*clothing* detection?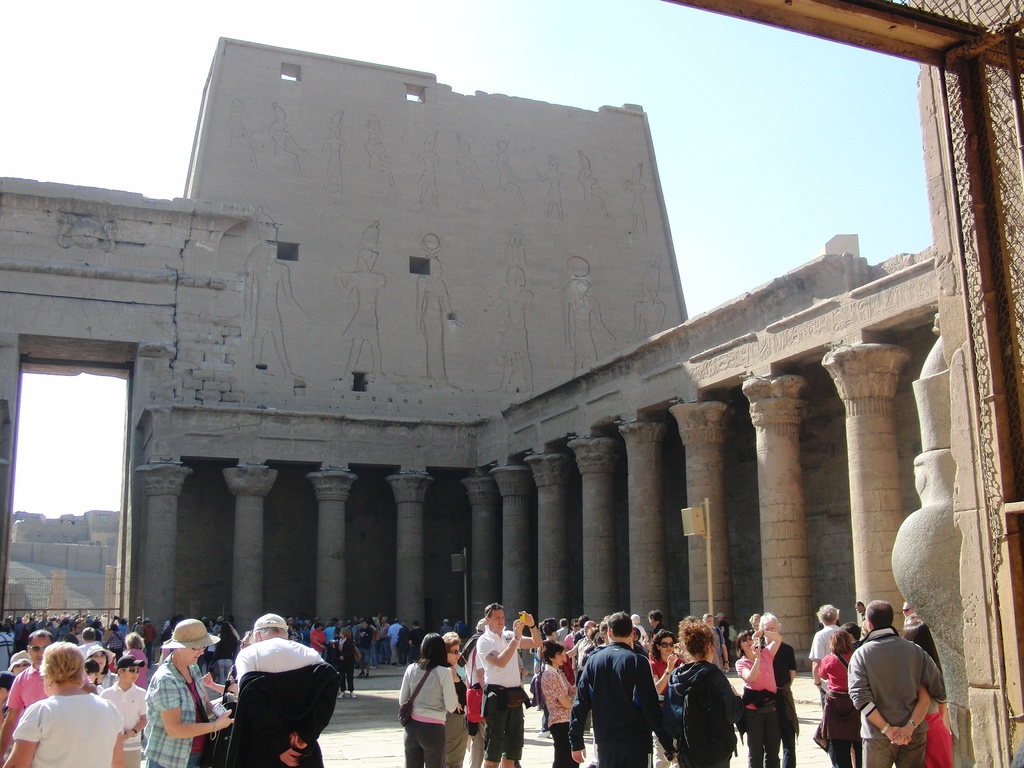
[x1=810, y1=653, x2=865, y2=767]
